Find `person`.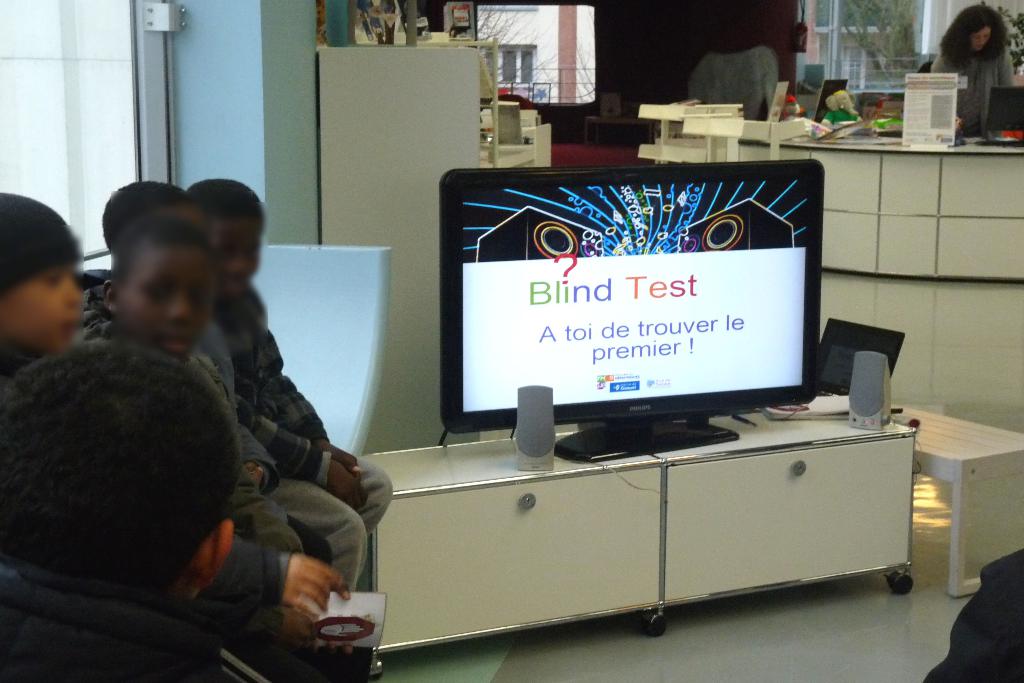
[x1=0, y1=177, x2=349, y2=682].
